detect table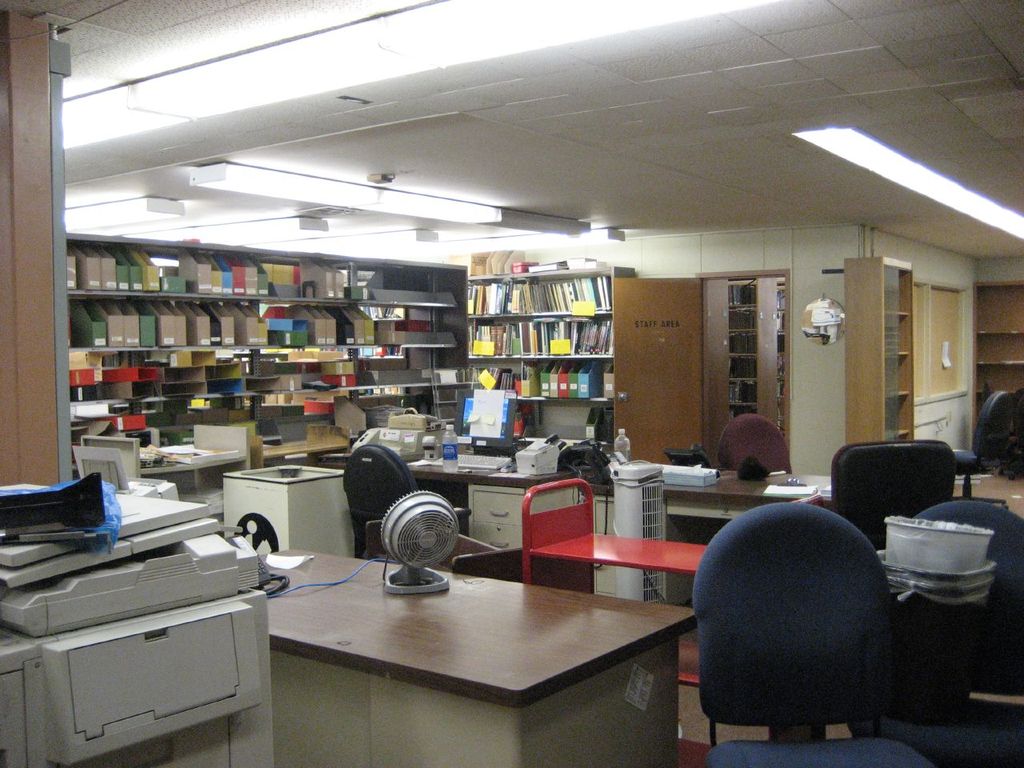
[249, 534, 688, 754]
